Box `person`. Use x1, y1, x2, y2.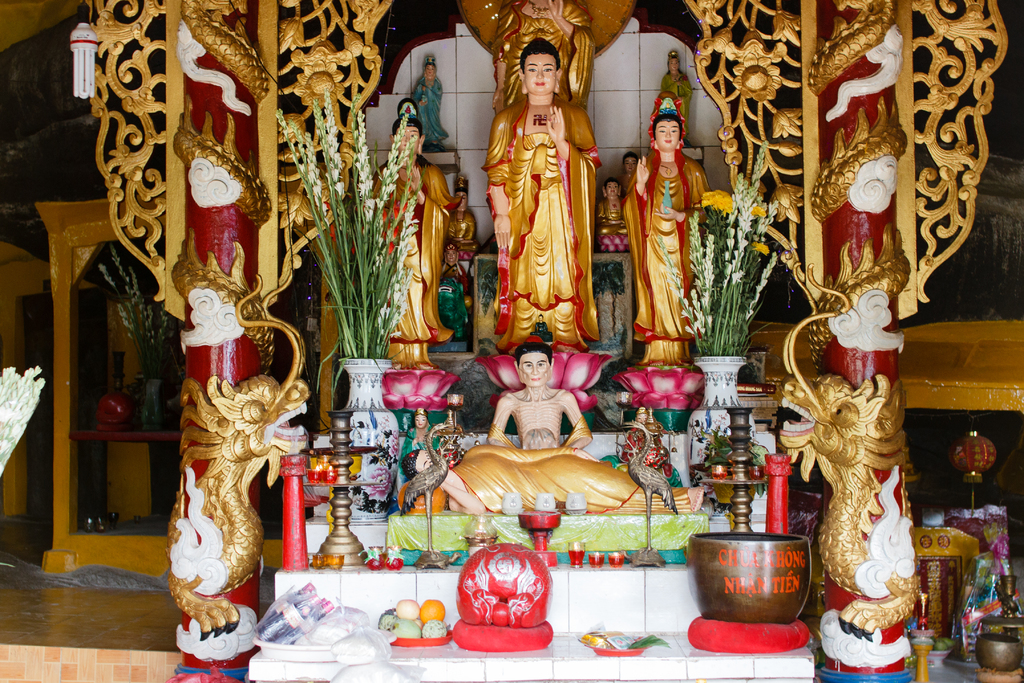
410, 52, 449, 152.
